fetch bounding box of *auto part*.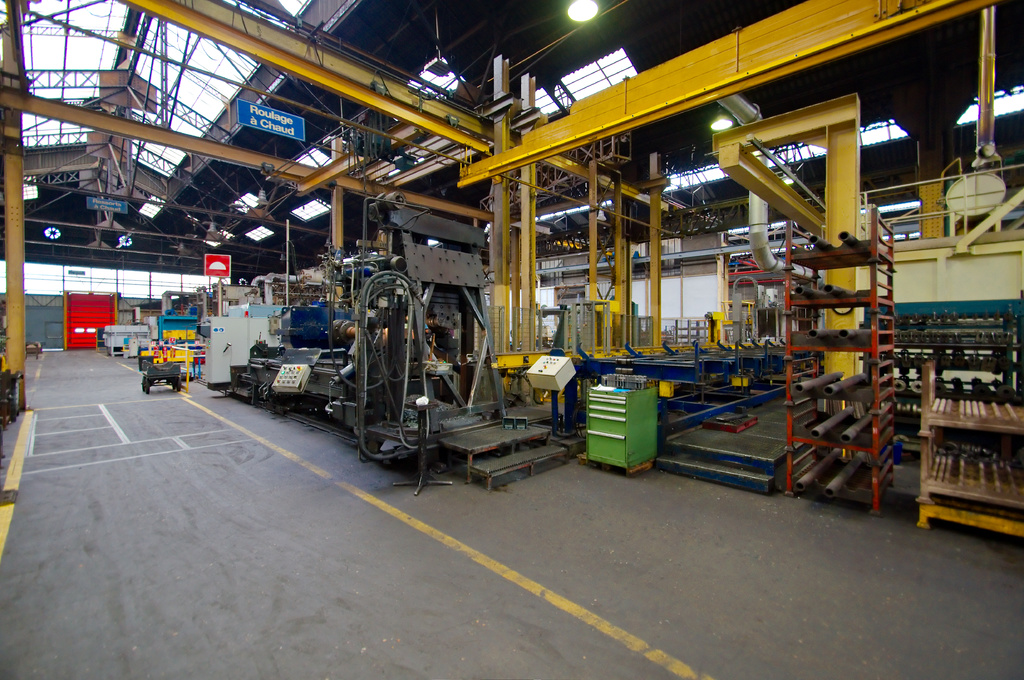
Bbox: {"x1": 787, "y1": 215, "x2": 879, "y2": 507}.
